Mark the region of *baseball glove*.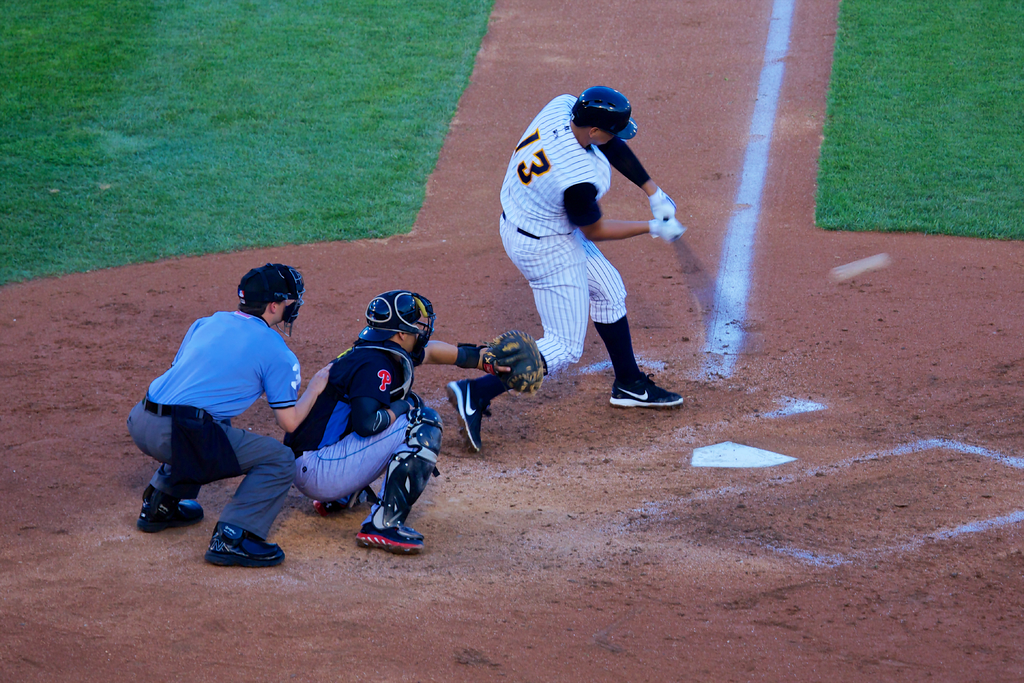
Region: (479, 327, 547, 399).
